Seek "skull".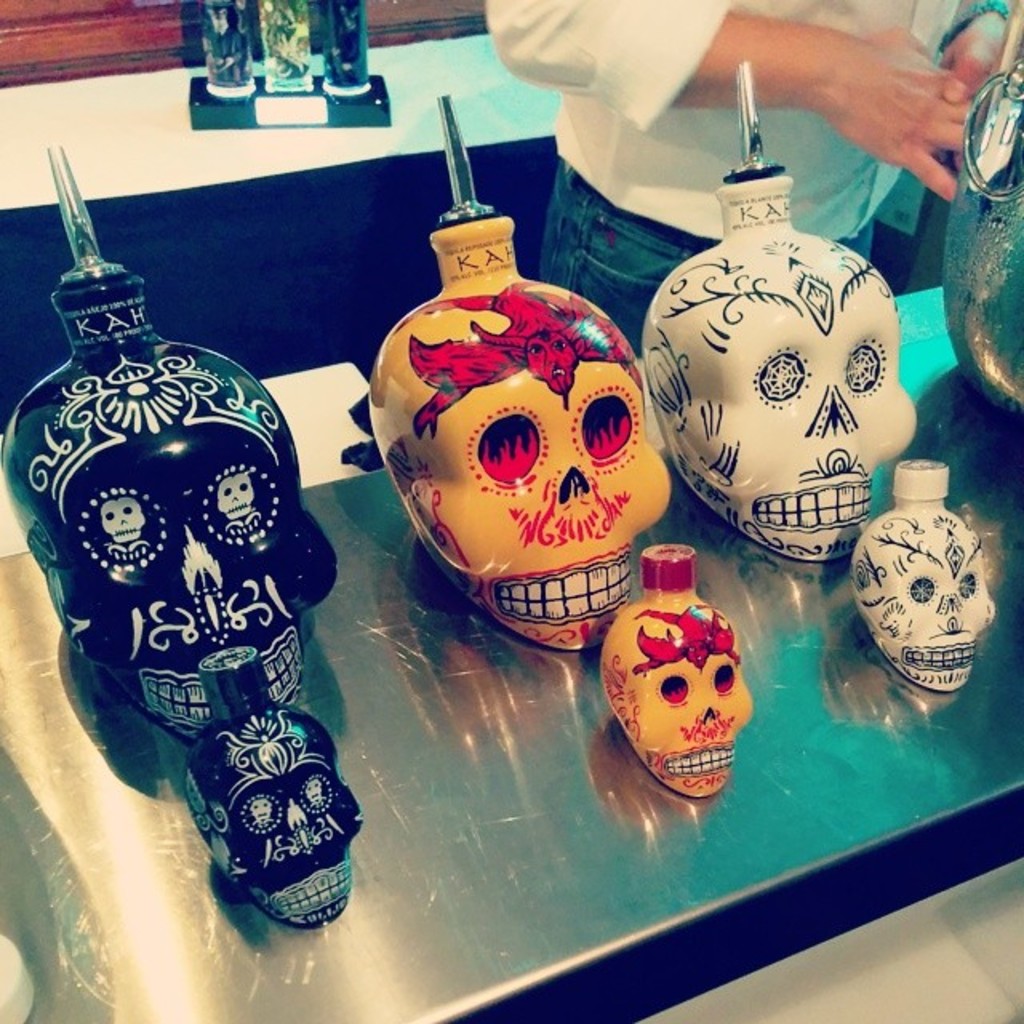
370,280,675,648.
